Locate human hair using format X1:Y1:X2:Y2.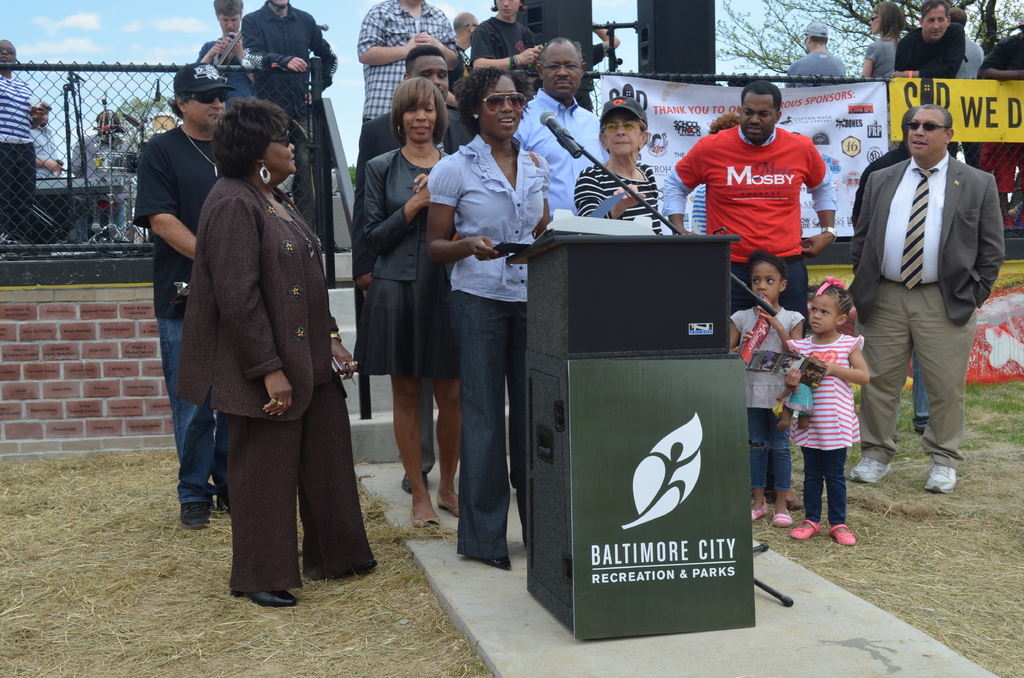
741:79:783:117.
